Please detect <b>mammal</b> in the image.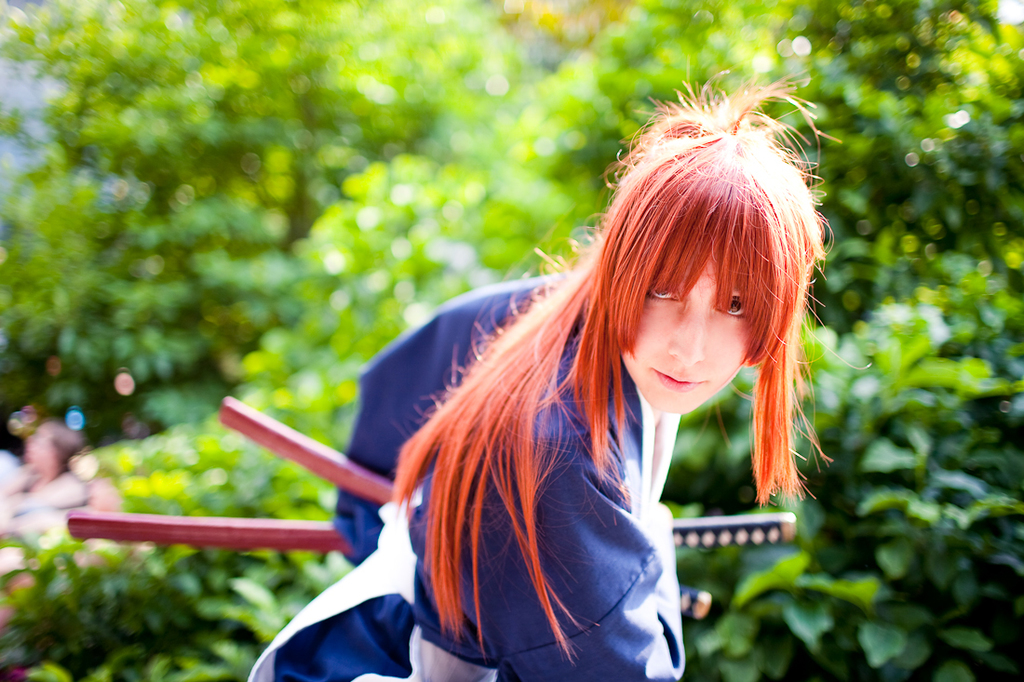
rect(301, 114, 839, 662).
